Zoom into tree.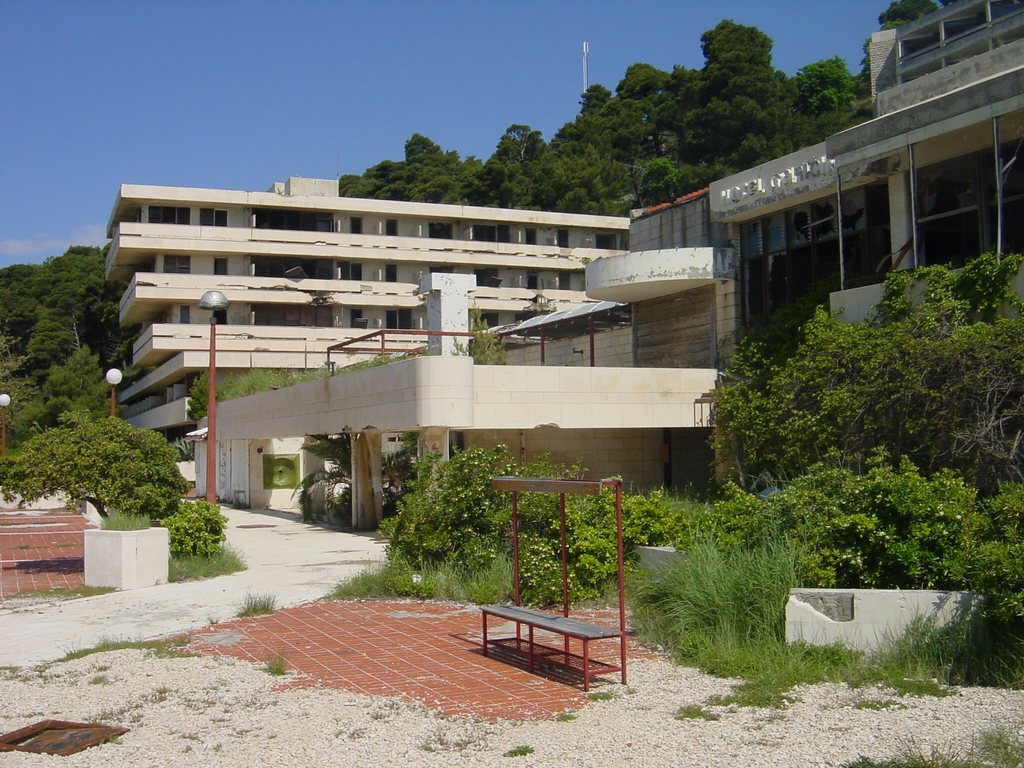
Zoom target: l=22, t=341, r=117, b=414.
